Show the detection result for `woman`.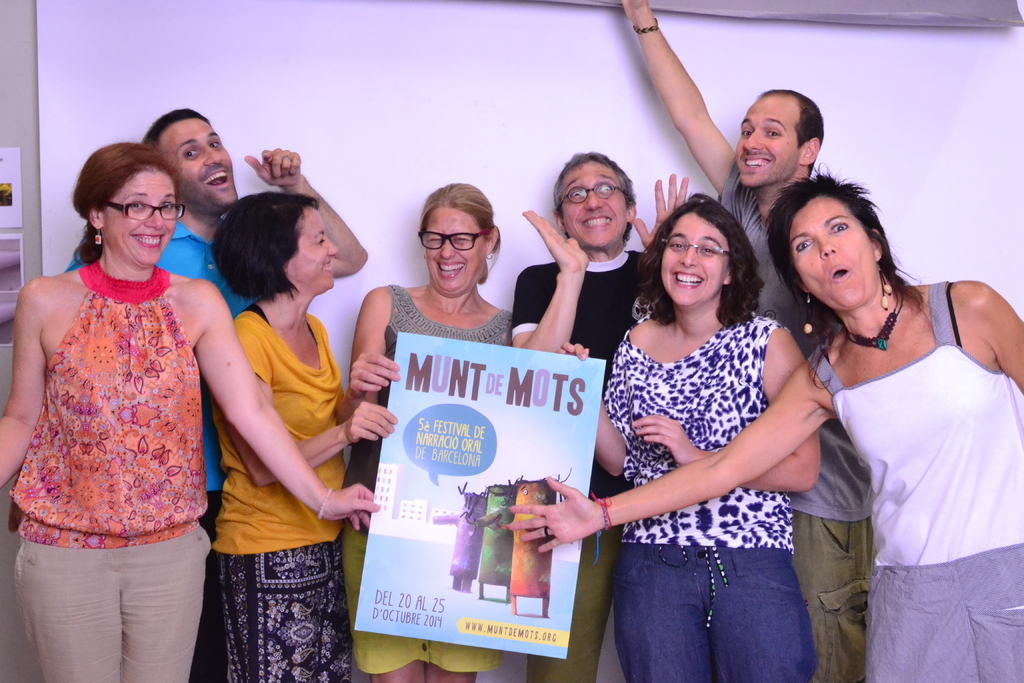
506,170,1023,682.
